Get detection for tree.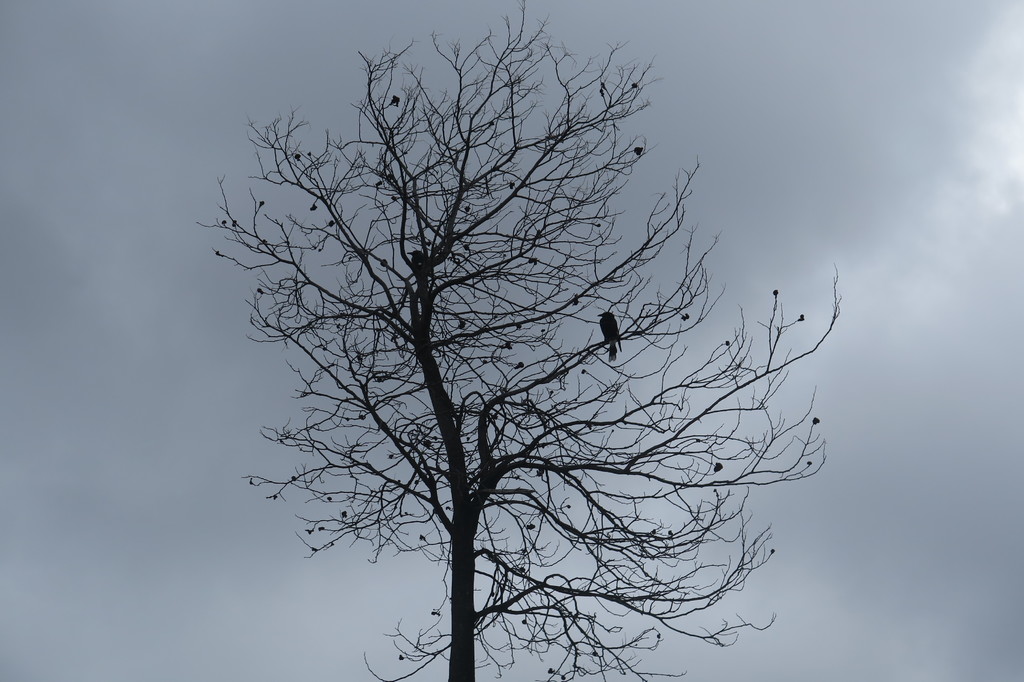
Detection: 184:0:852:681.
